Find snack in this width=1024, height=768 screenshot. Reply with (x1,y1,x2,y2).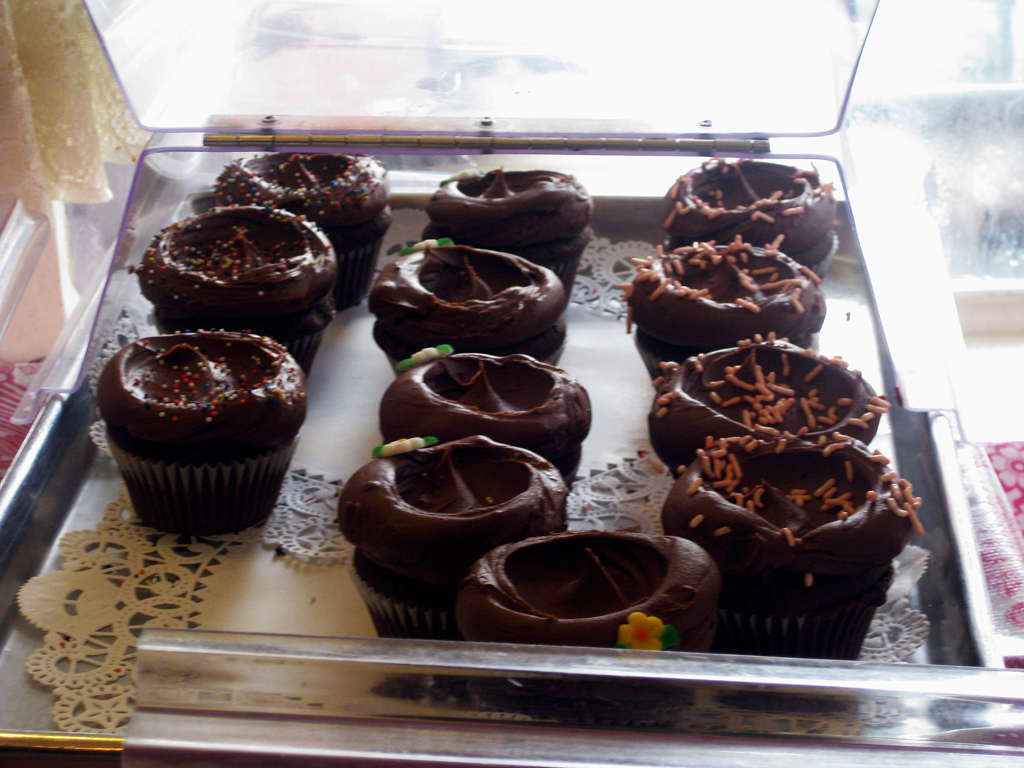
(665,161,839,281).
